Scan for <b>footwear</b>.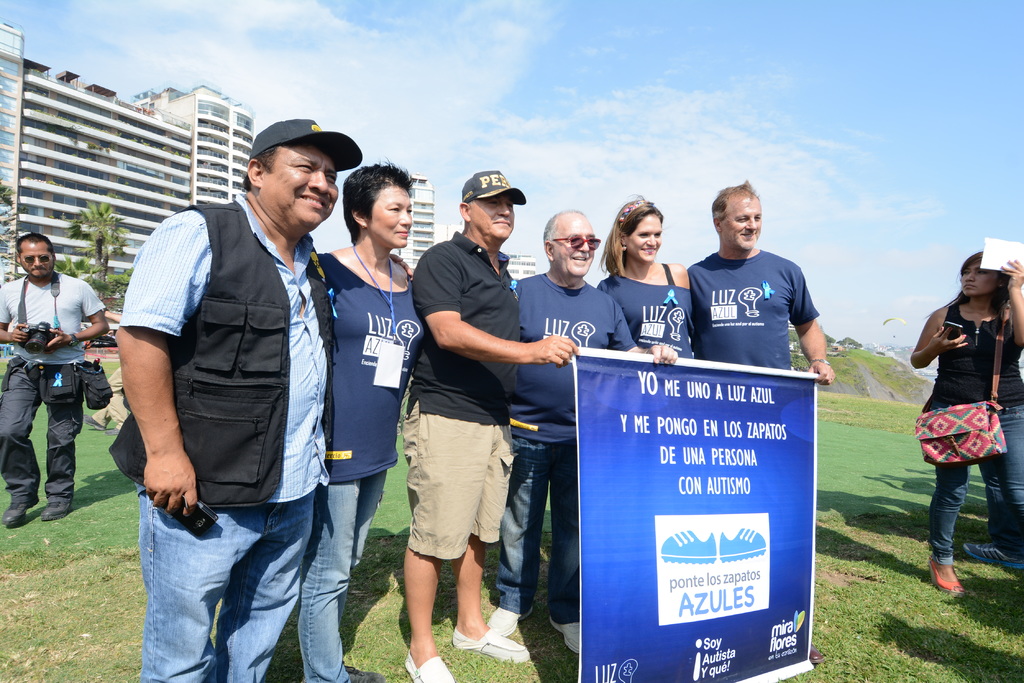
Scan result: <region>83, 414, 104, 431</region>.
